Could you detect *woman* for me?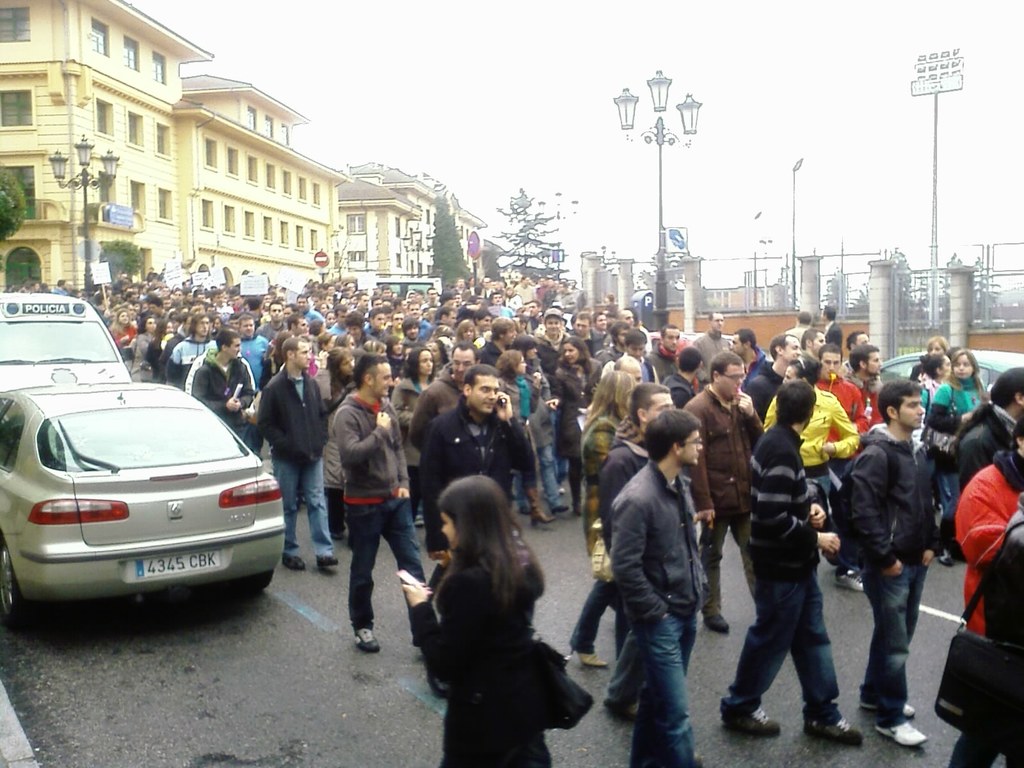
Detection result: 403, 449, 588, 762.
